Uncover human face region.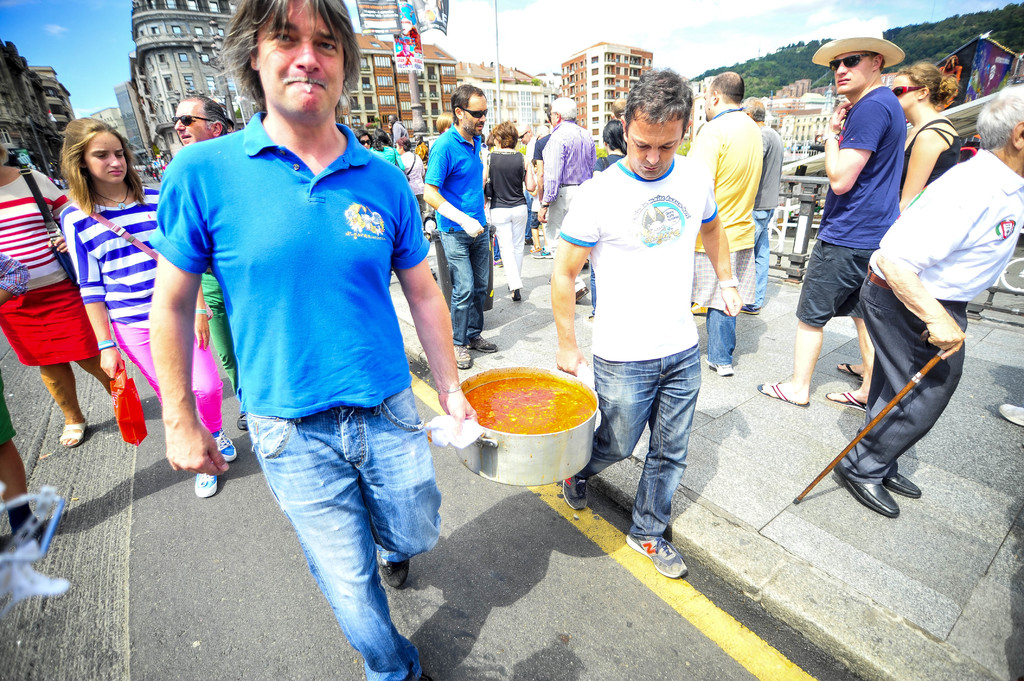
Uncovered: 86:129:129:184.
